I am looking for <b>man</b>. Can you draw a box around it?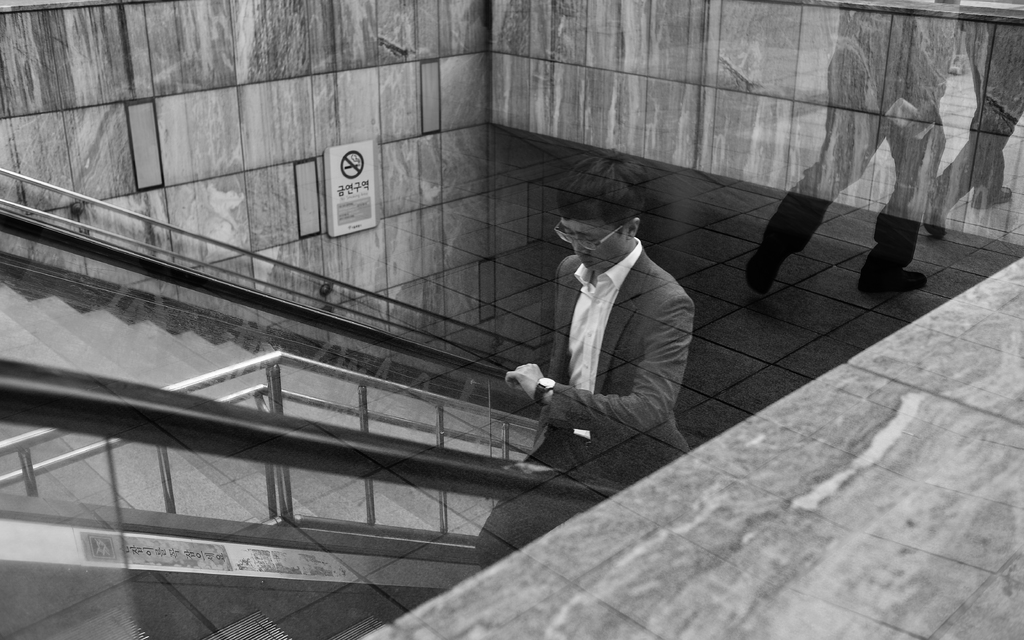
Sure, the bounding box is {"left": 473, "top": 156, "right": 703, "bottom": 559}.
